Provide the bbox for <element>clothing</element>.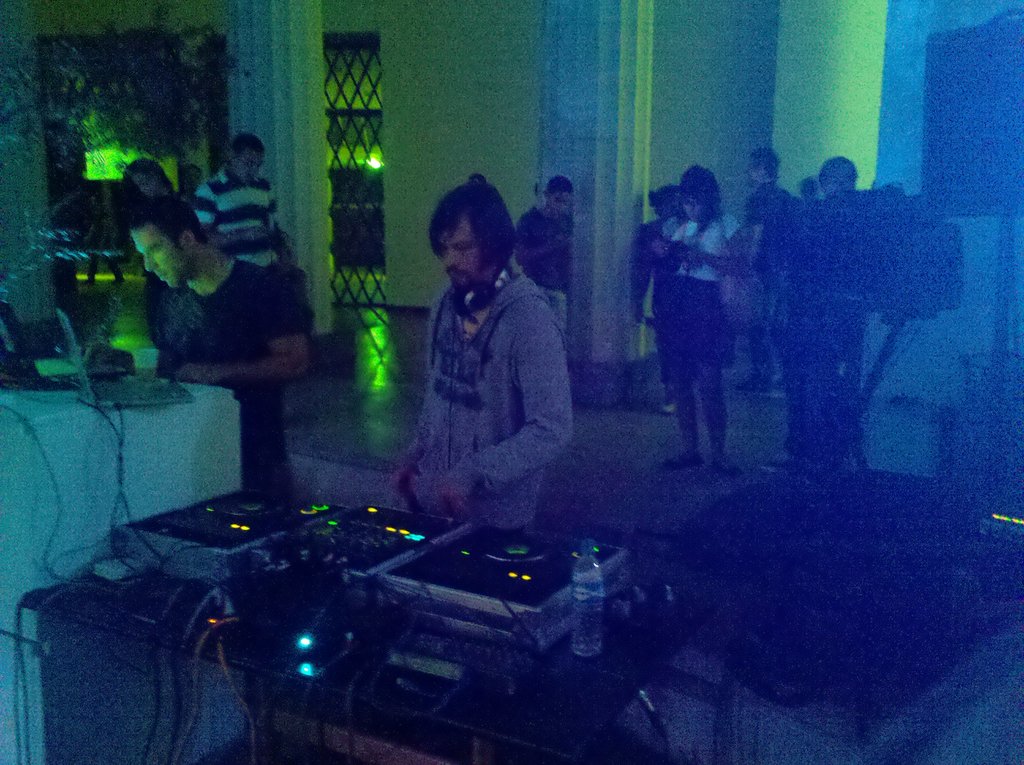
bbox=[751, 195, 779, 270].
